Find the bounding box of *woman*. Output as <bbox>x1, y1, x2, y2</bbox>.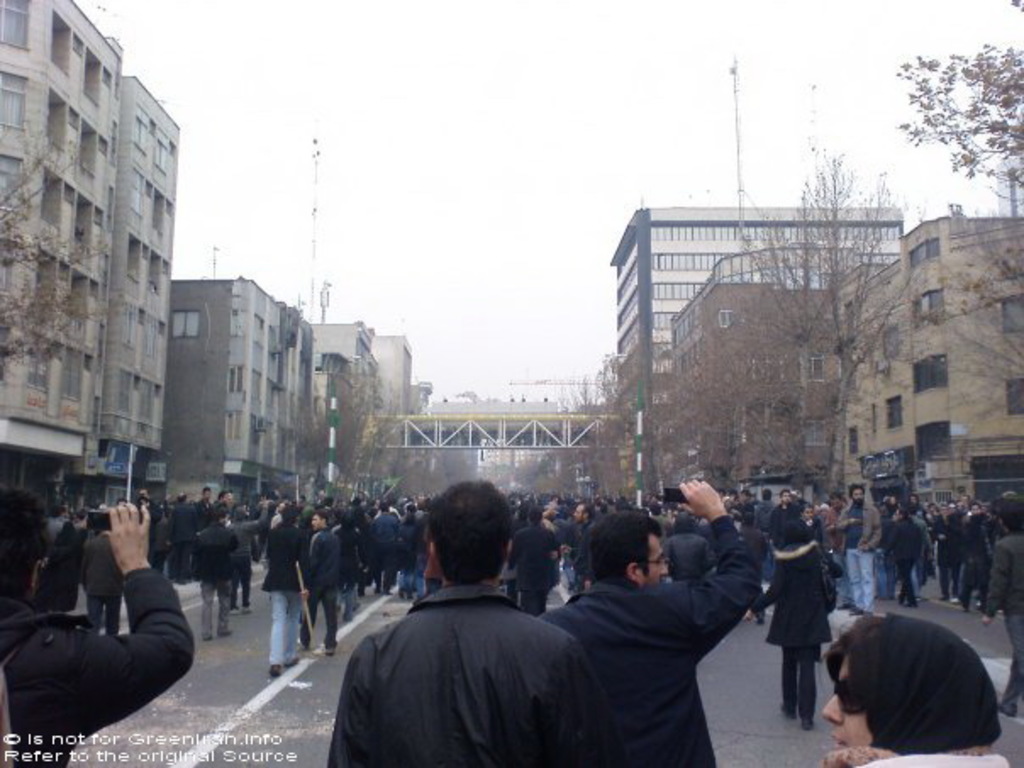
<bbox>744, 514, 834, 732</bbox>.
